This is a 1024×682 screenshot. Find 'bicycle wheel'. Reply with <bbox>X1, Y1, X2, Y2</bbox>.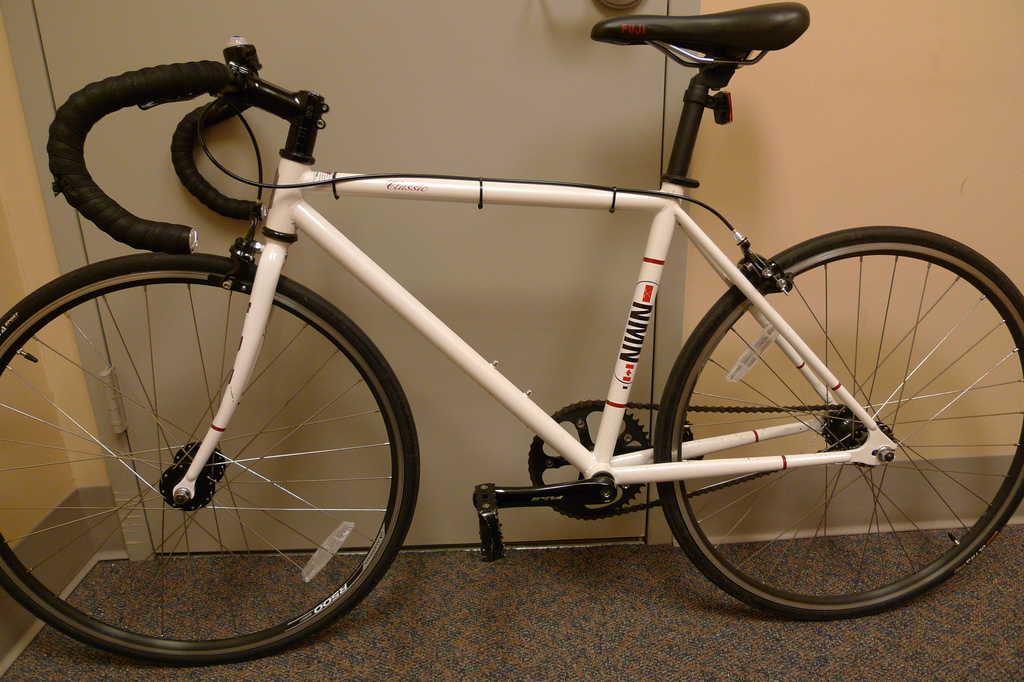
<bbox>0, 252, 422, 670</bbox>.
